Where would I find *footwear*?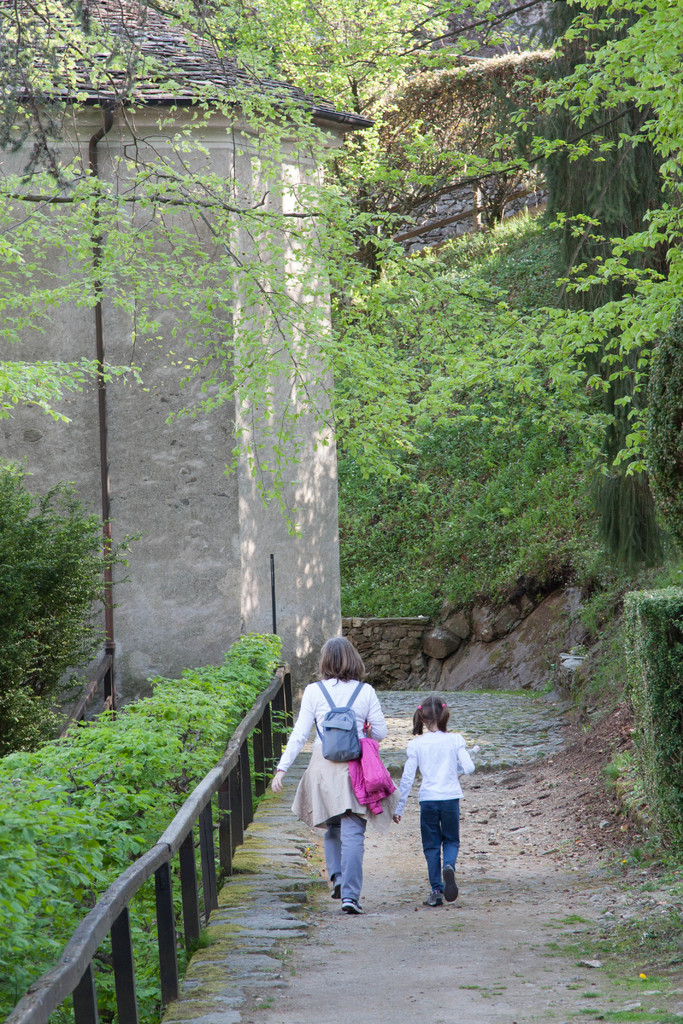
At x1=341, y1=898, x2=363, y2=915.
